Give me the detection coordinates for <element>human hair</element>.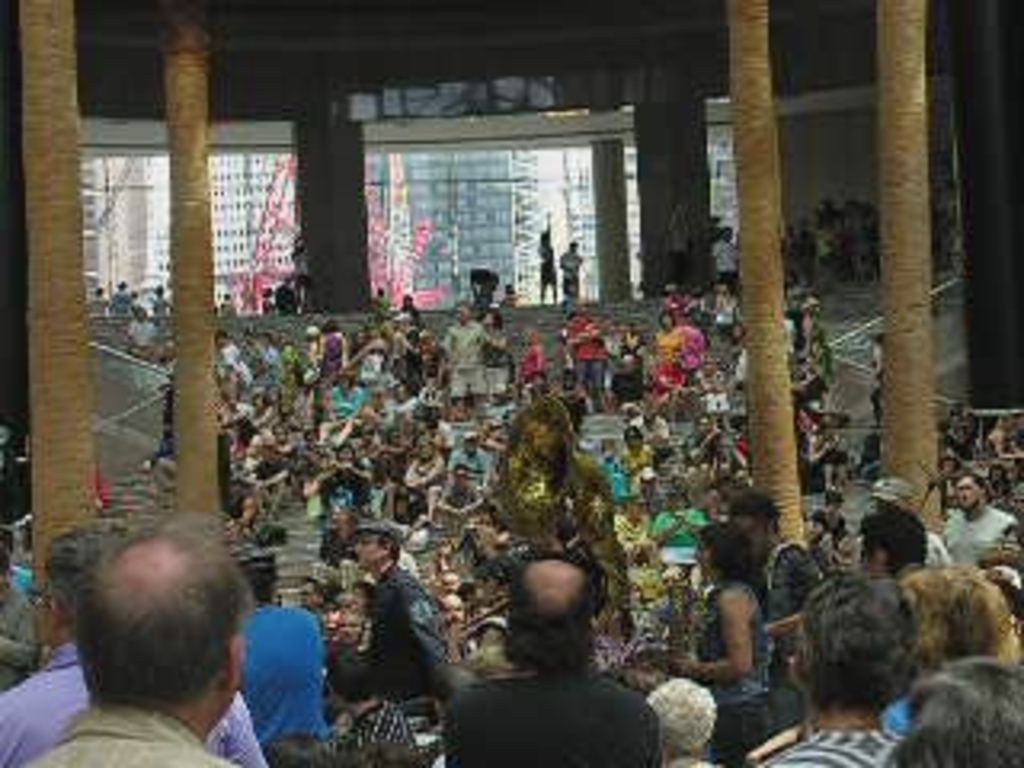
BBox(797, 573, 931, 746).
